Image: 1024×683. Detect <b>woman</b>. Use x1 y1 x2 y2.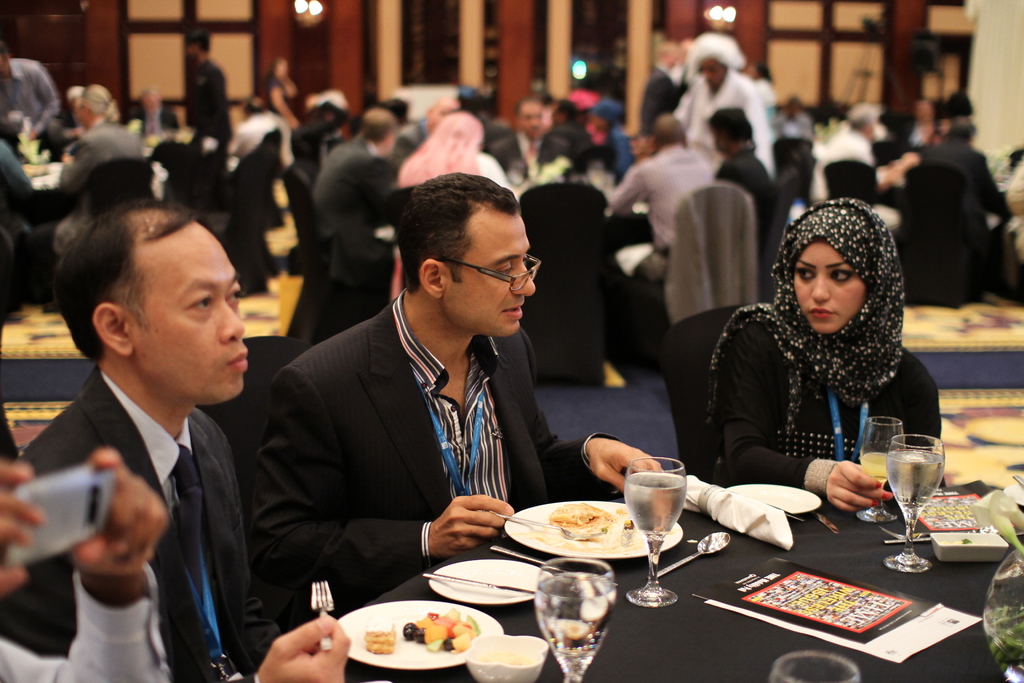
708 199 943 513.
